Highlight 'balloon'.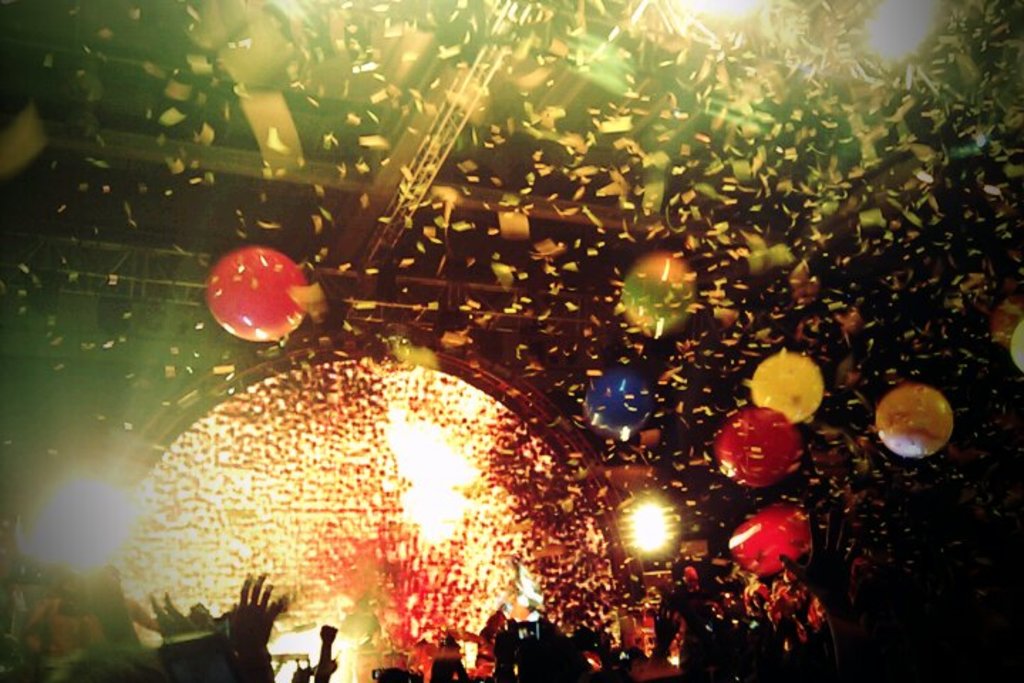
Highlighted region: crop(587, 371, 653, 435).
